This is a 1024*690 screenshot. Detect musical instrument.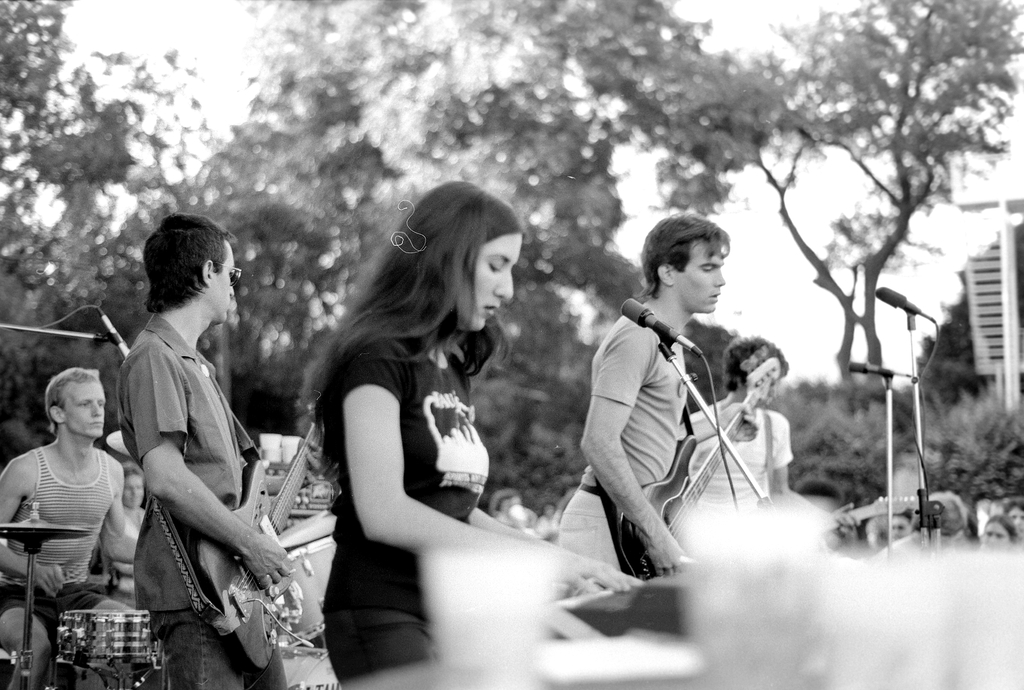
select_region(60, 605, 168, 689).
